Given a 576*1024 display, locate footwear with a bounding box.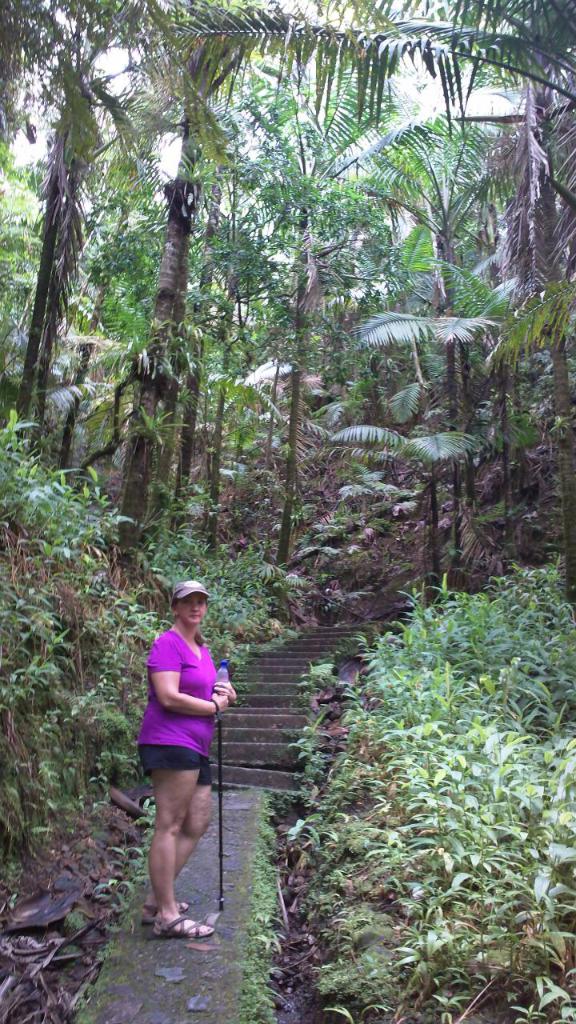
Located: region(151, 910, 217, 938).
